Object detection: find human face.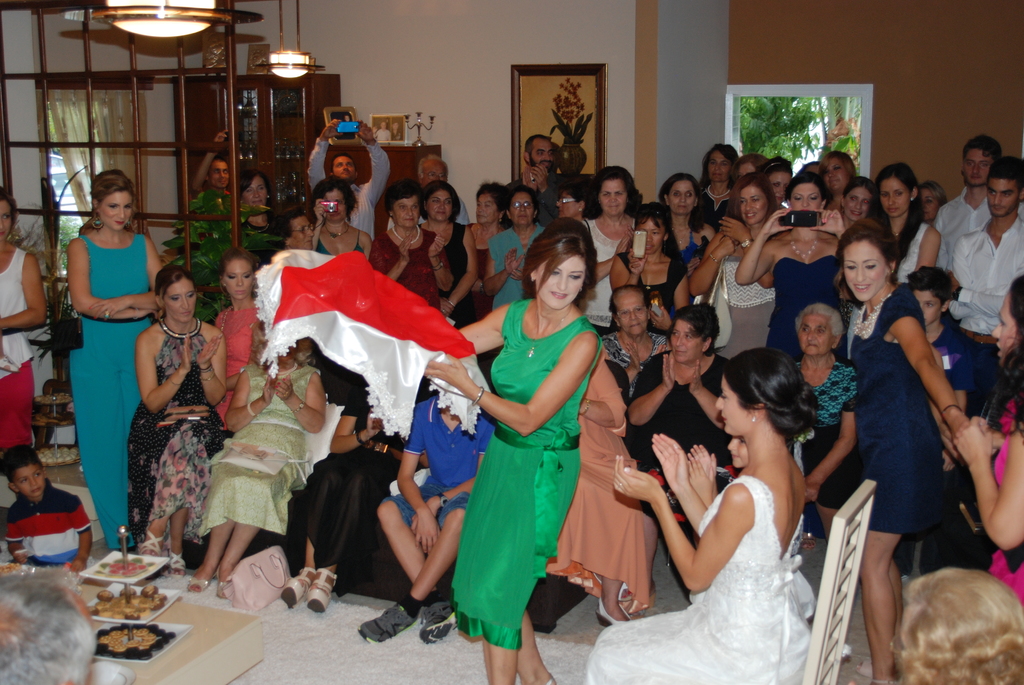
locate(296, 213, 321, 248).
